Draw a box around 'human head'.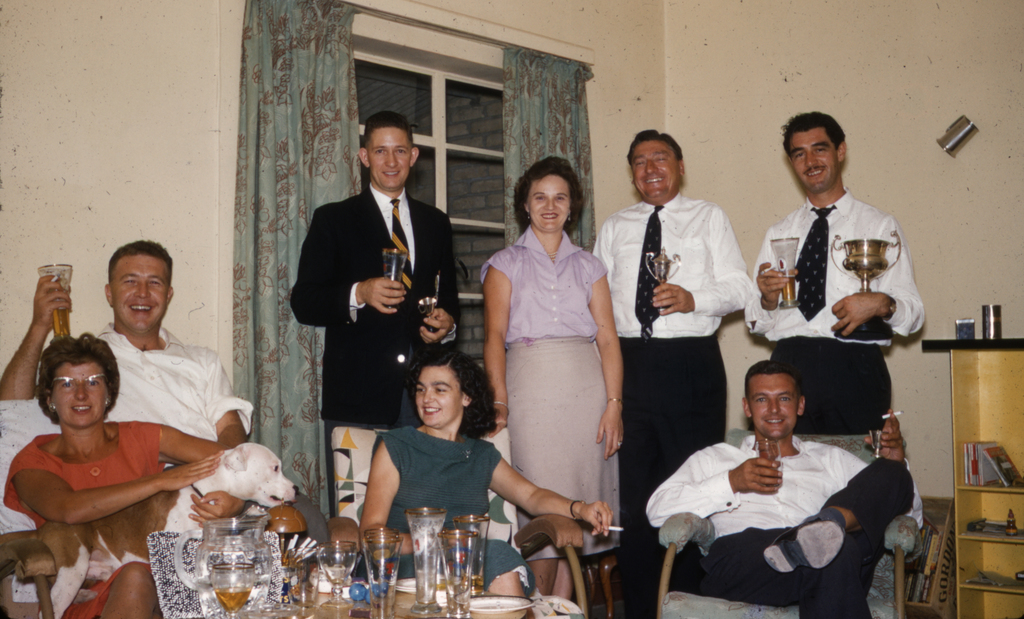
<region>512, 155, 586, 231</region>.
